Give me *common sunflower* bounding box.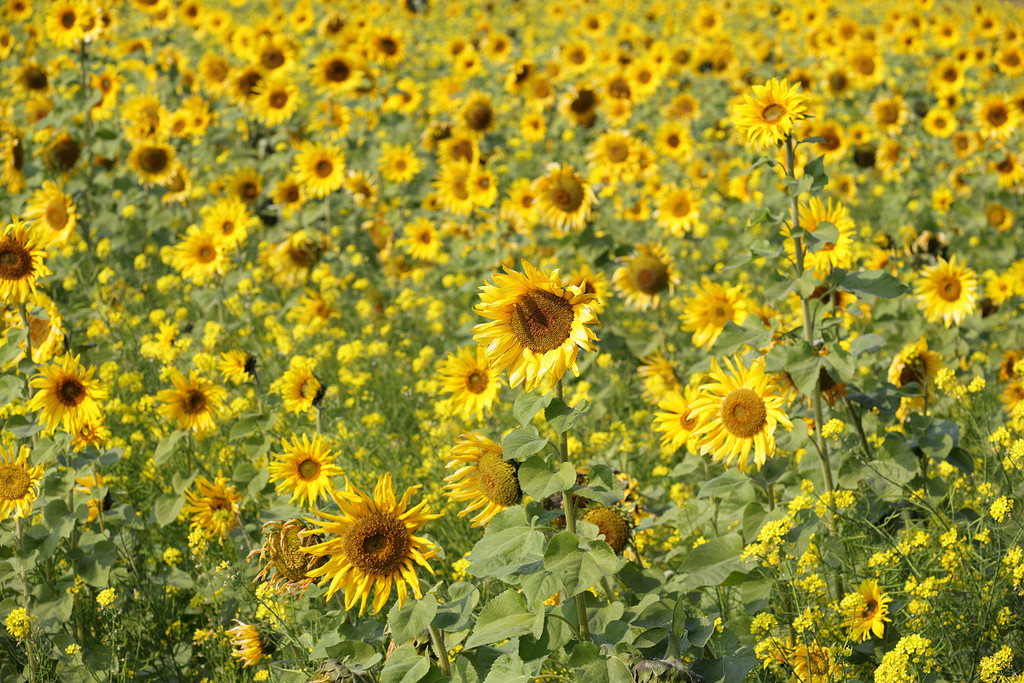
{"left": 650, "top": 187, "right": 723, "bottom": 228}.
